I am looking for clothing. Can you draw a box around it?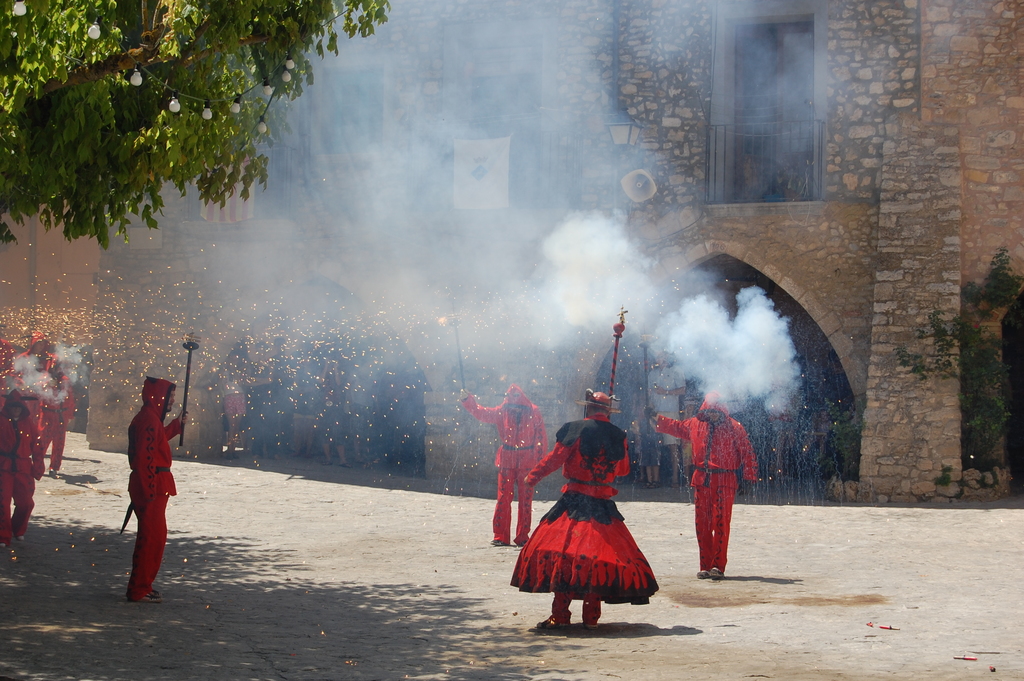
Sure, the bounding box is 42 357 76 479.
